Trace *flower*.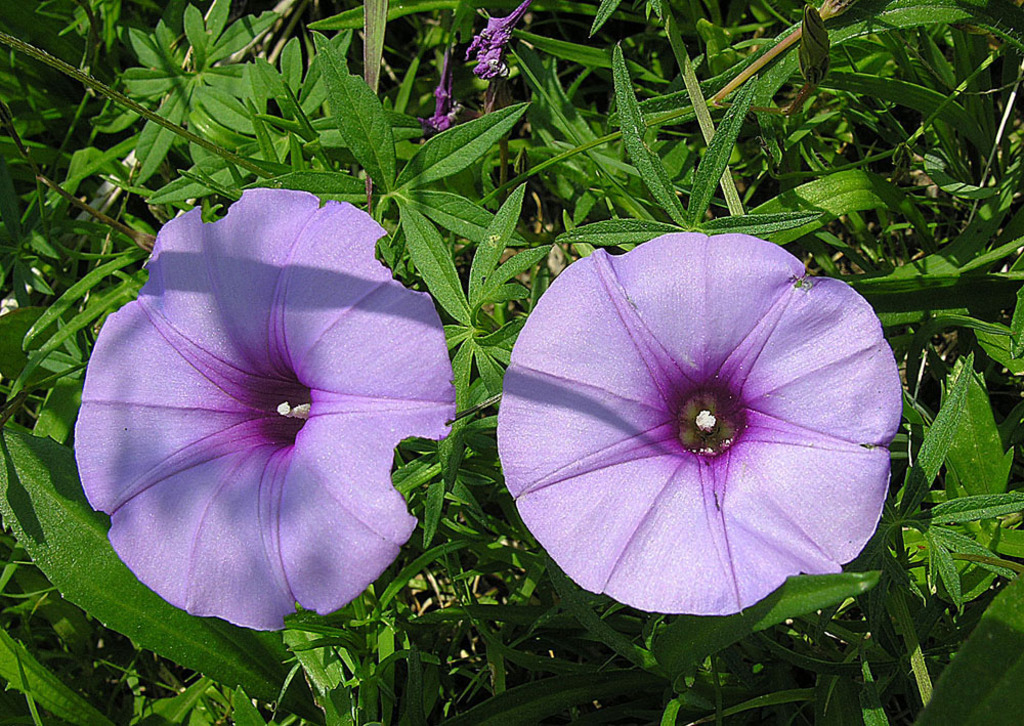
Traced to 415,41,471,143.
